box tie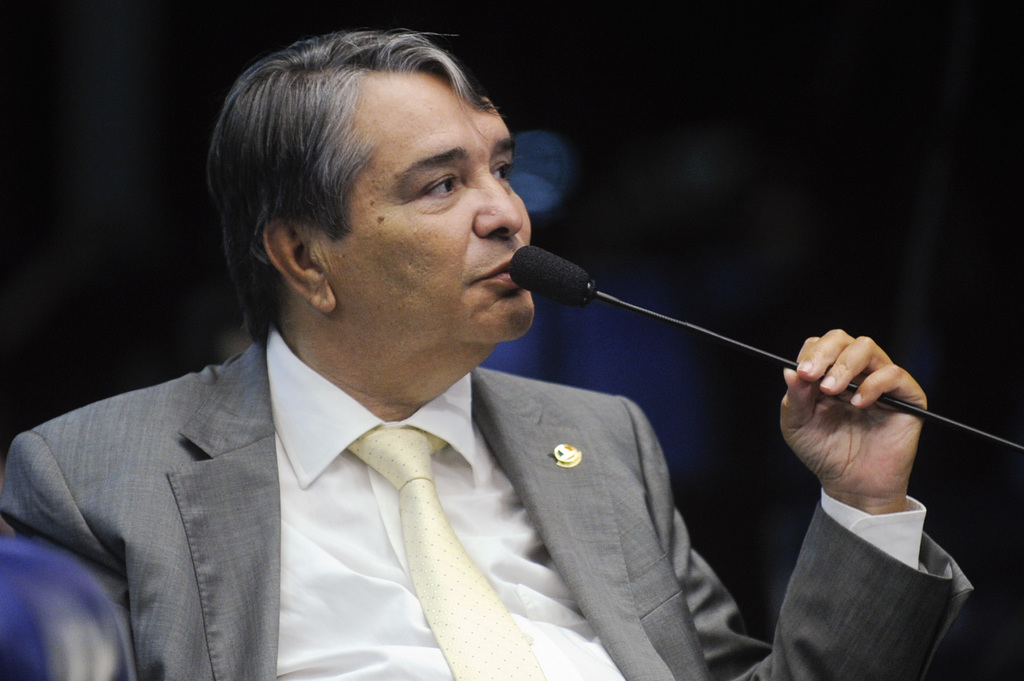
(left=348, top=429, right=546, bottom=680)
